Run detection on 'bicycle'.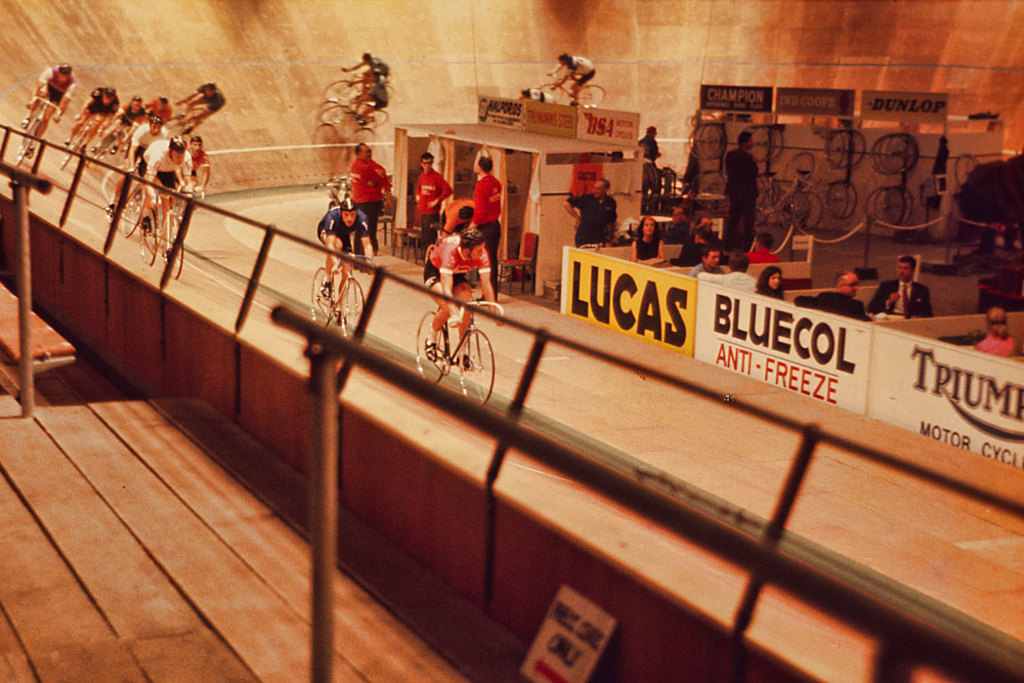
Result: locate(101, 152, 160, 233).
